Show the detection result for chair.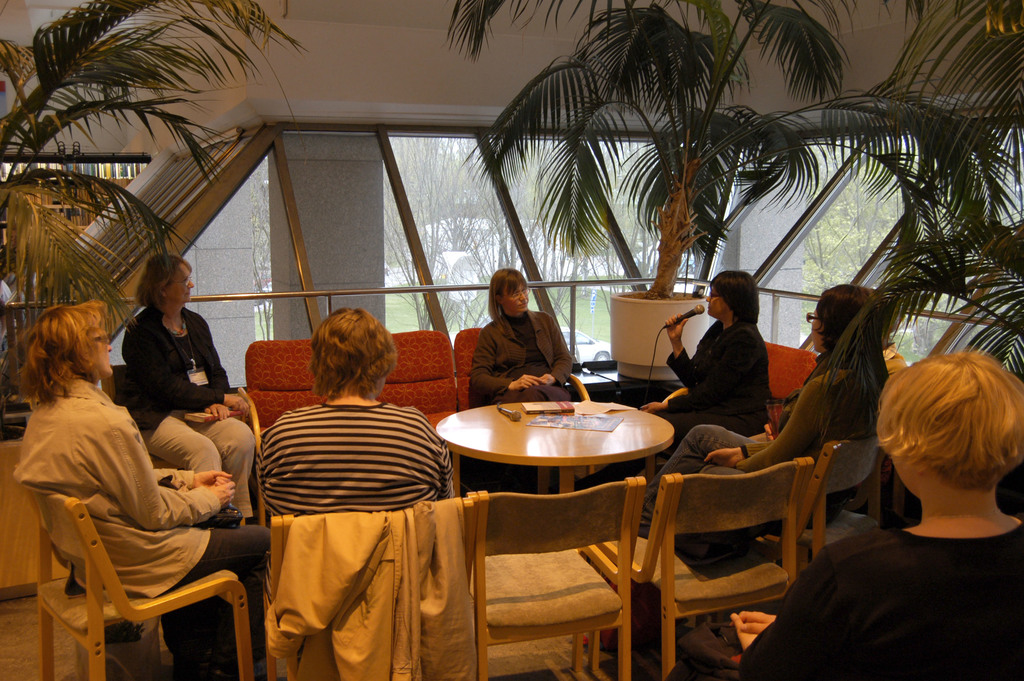
270, 498, 468, 680.
